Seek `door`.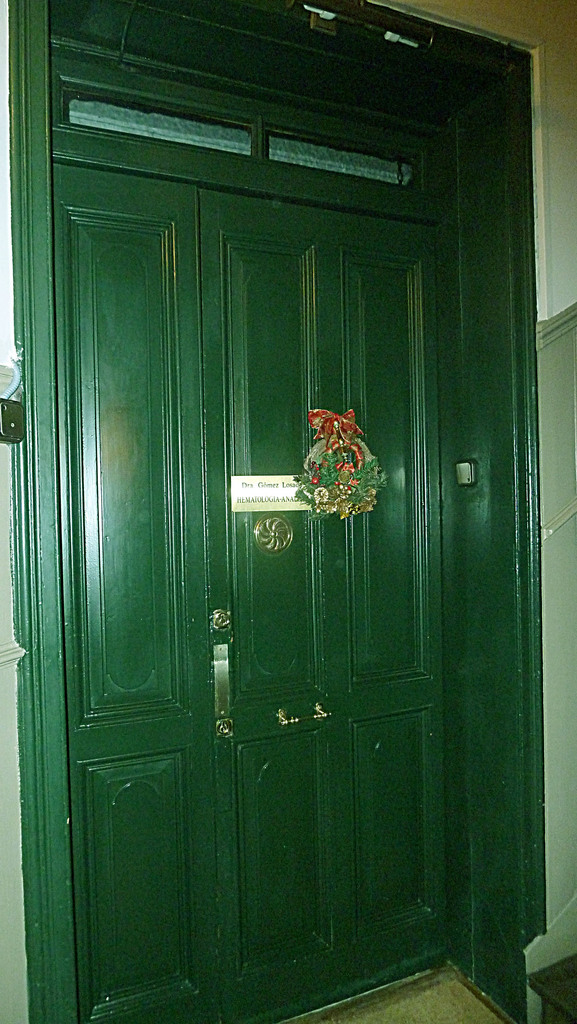
crop(46, 168, 453, 1022).
